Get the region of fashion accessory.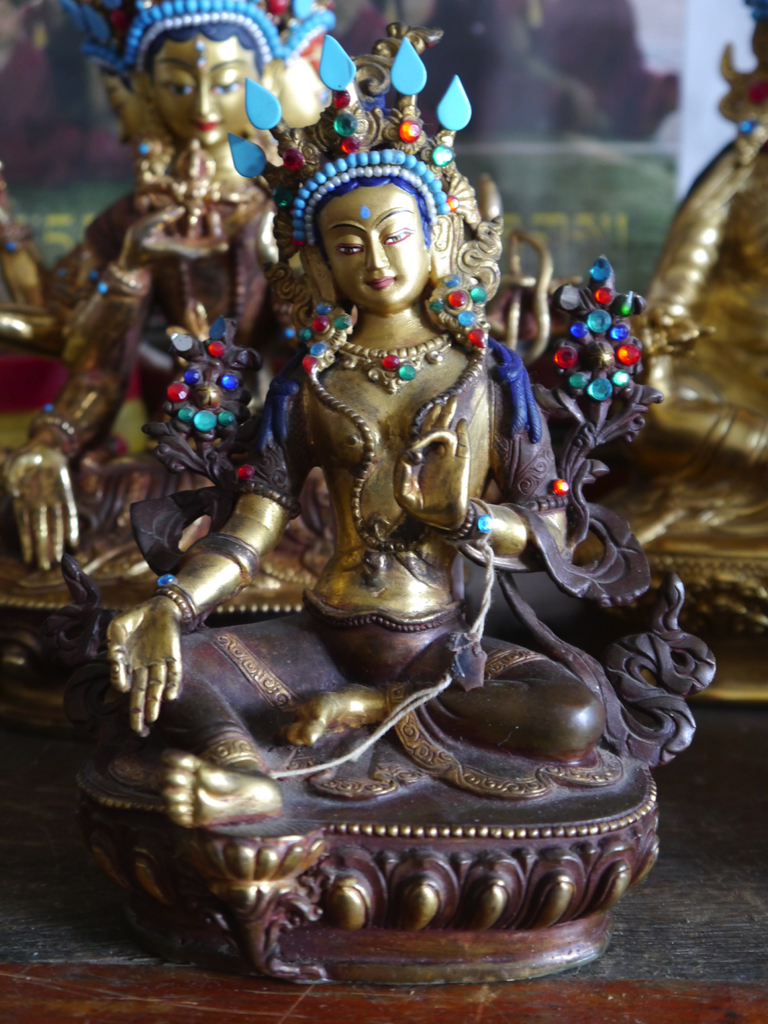
59,0,330,175.
